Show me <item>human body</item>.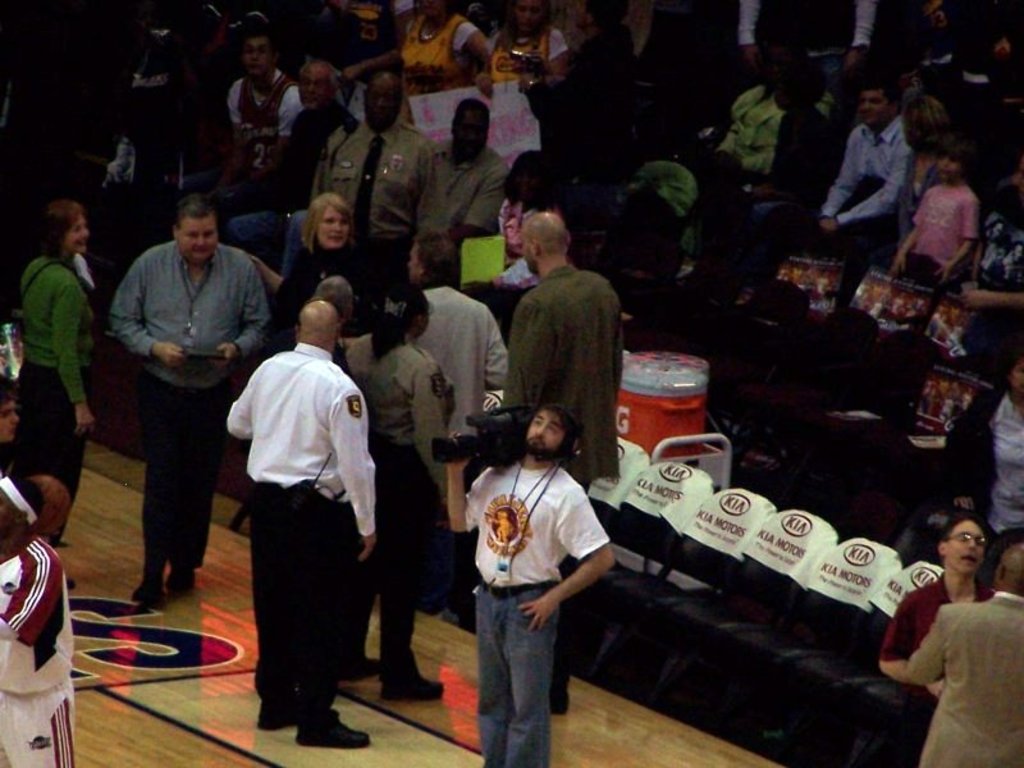
<item>human body</item> is here: rect(223, 67, 305, 212).
